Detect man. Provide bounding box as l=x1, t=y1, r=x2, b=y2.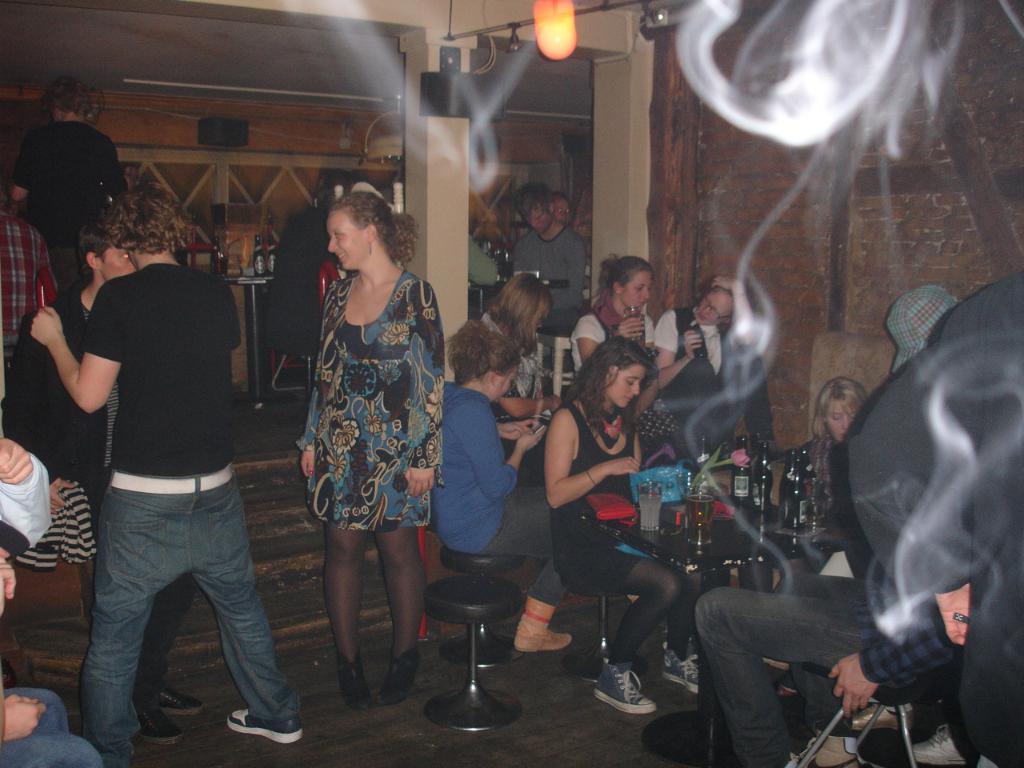
l=509, t=180, r=591, b=322.
